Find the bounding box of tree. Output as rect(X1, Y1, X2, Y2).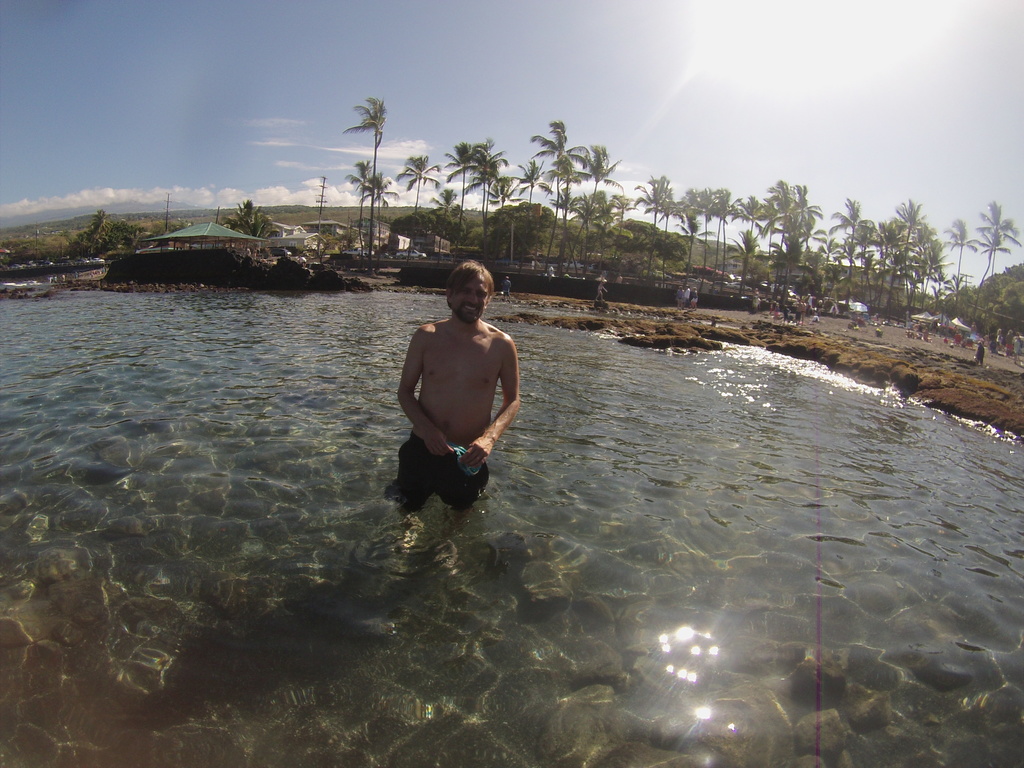
rect(792, 216, 828, 262).
